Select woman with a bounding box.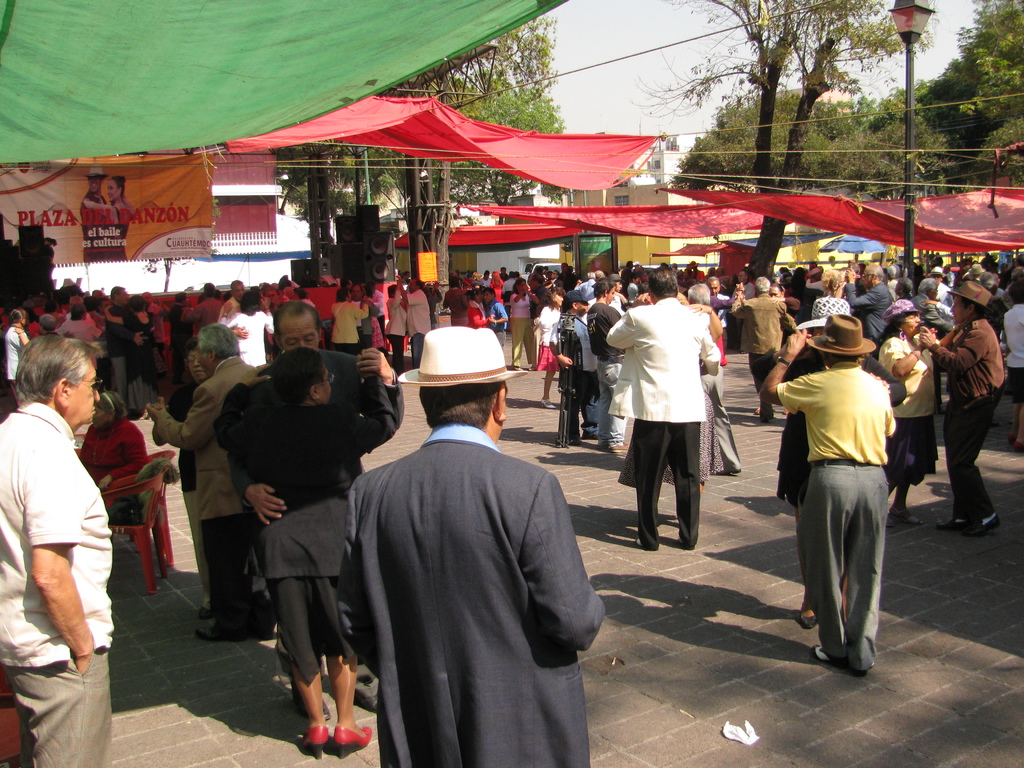
detection(76, 390, 150, 511).
